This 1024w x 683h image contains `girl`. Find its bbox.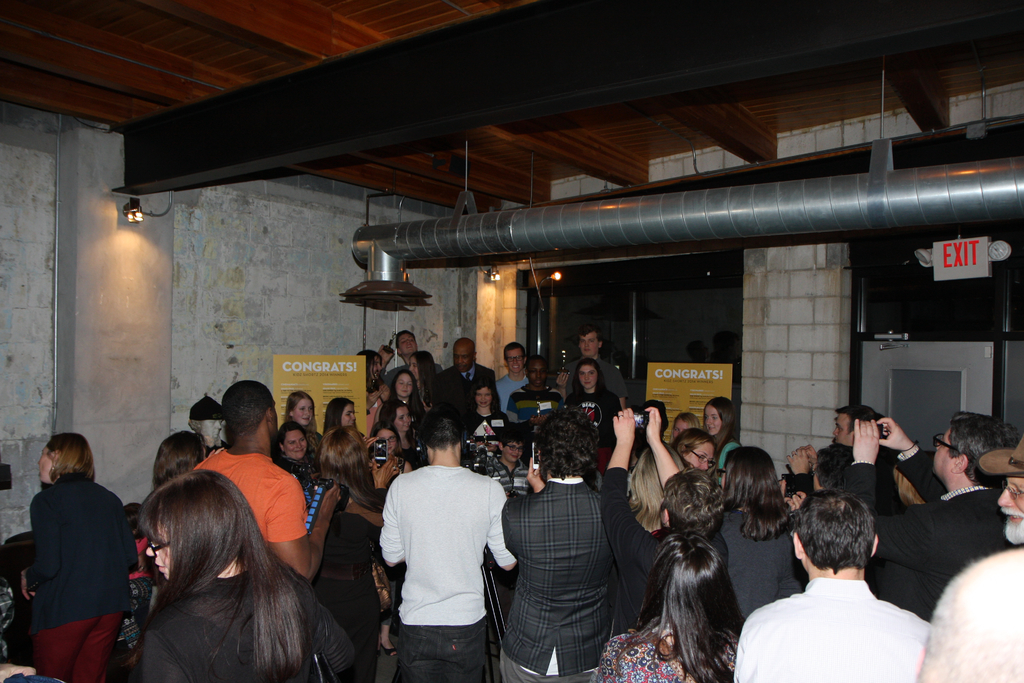
(x1=388, y1=371, x2=420, y2=400).
